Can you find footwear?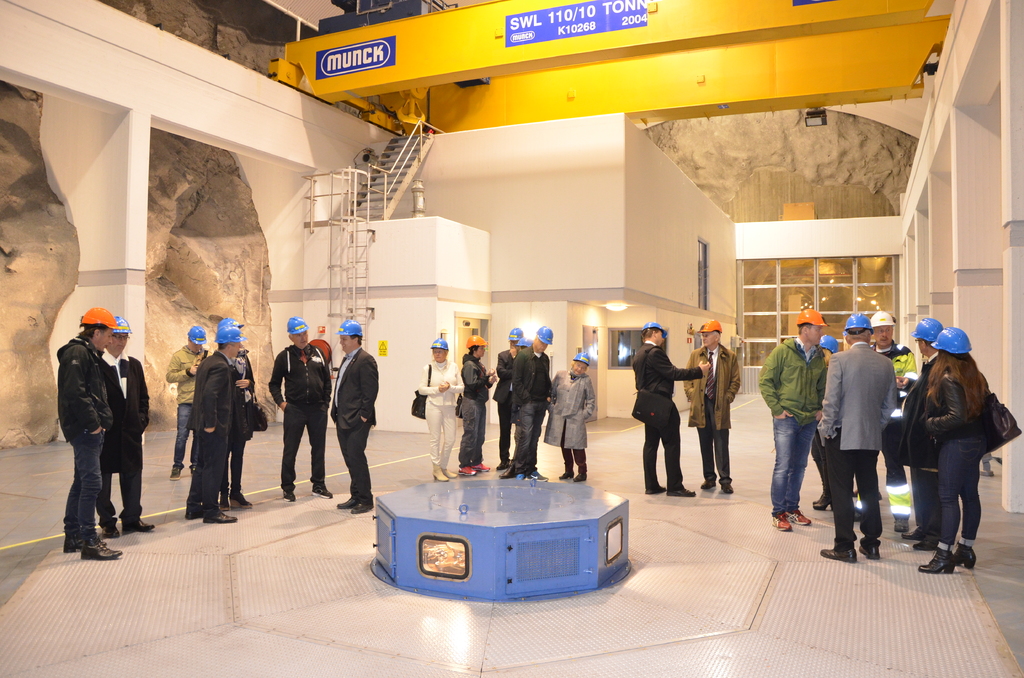
Yes, bounding box: 854, 506, 857, 522.
